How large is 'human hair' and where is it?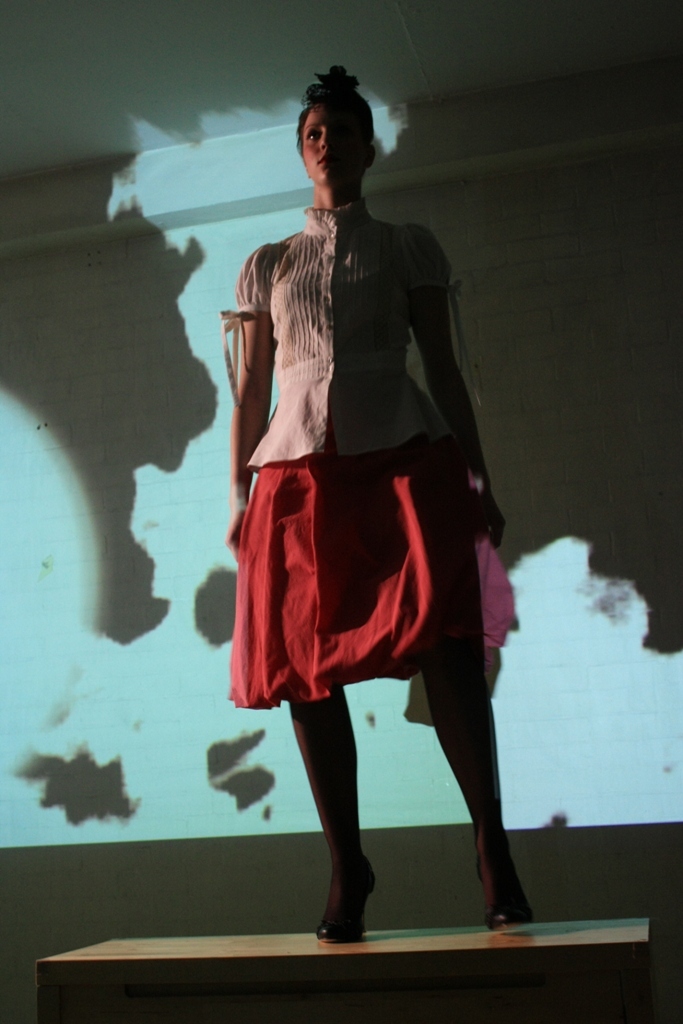
Bounding box: left=306, top=73, right=387, bottom=168.
